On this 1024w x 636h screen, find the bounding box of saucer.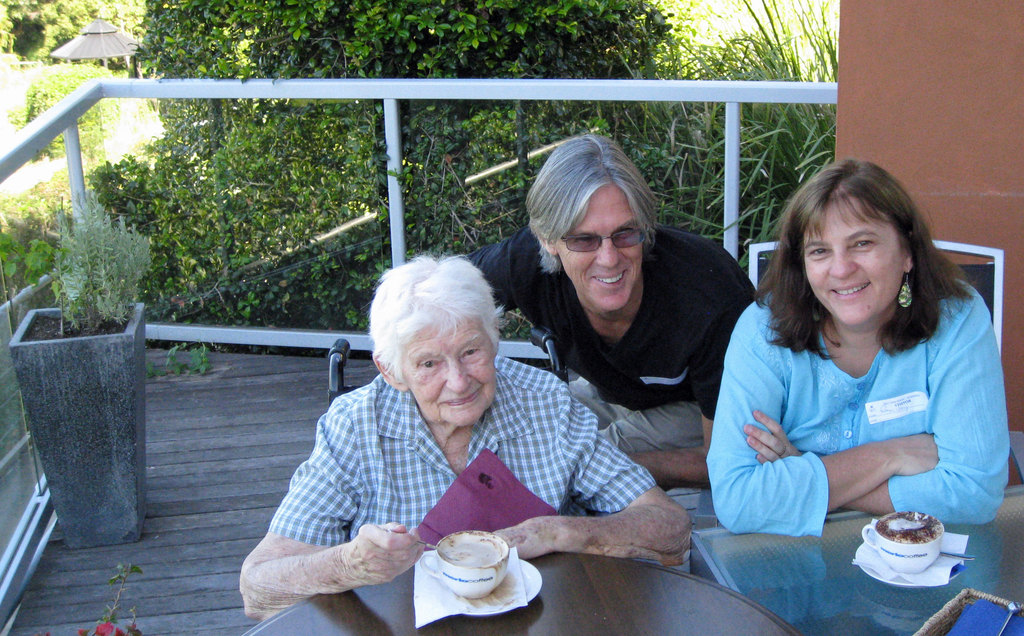
Bounding box: bbox=(856, 535, 968, 585).
